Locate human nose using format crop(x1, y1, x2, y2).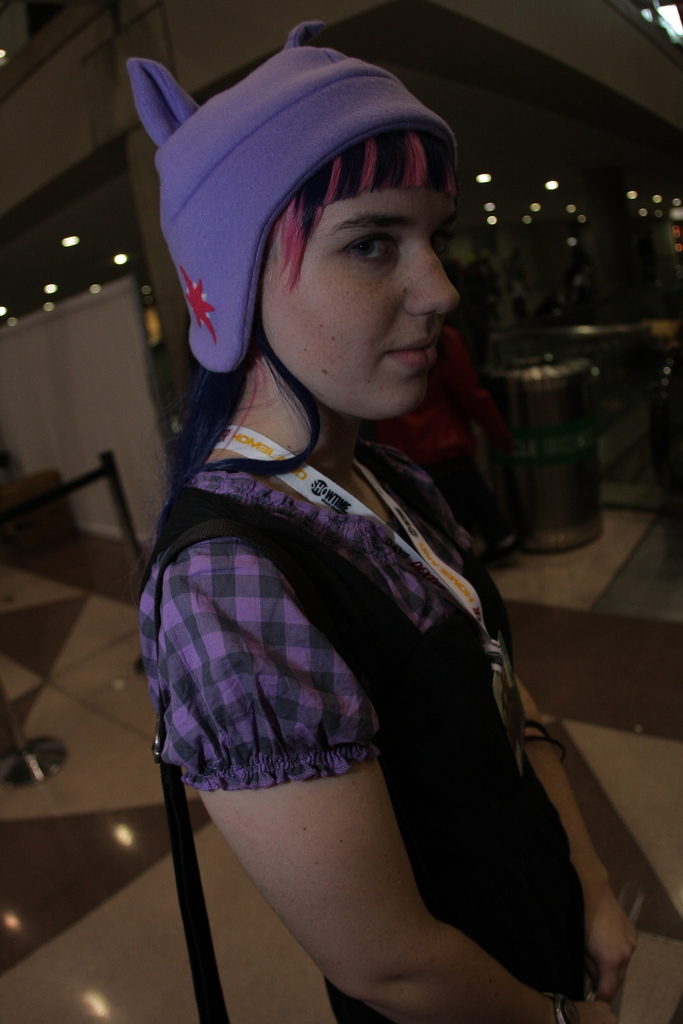
crop(407, 242, 463, 321).
